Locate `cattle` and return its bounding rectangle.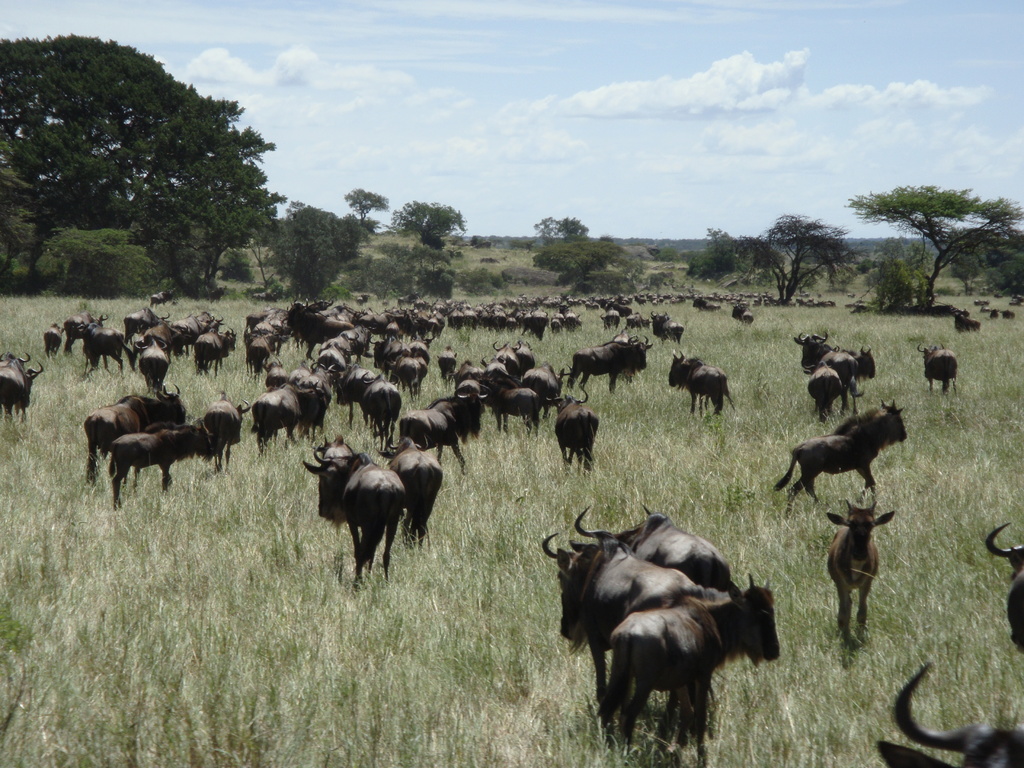
detection(304, 447, 406, 590).
